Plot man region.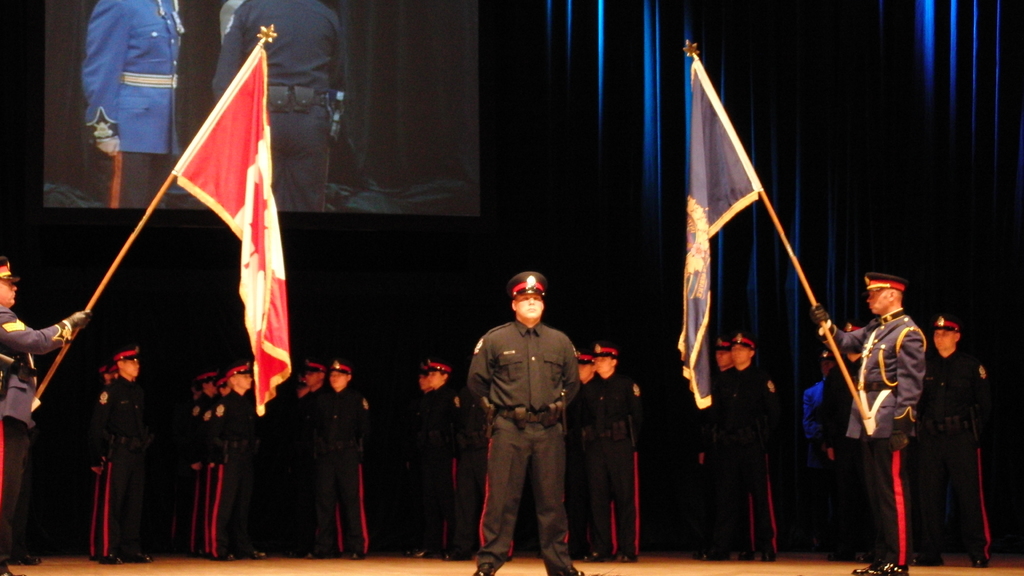
Plotted at detection(725, 331, 774, 566).
